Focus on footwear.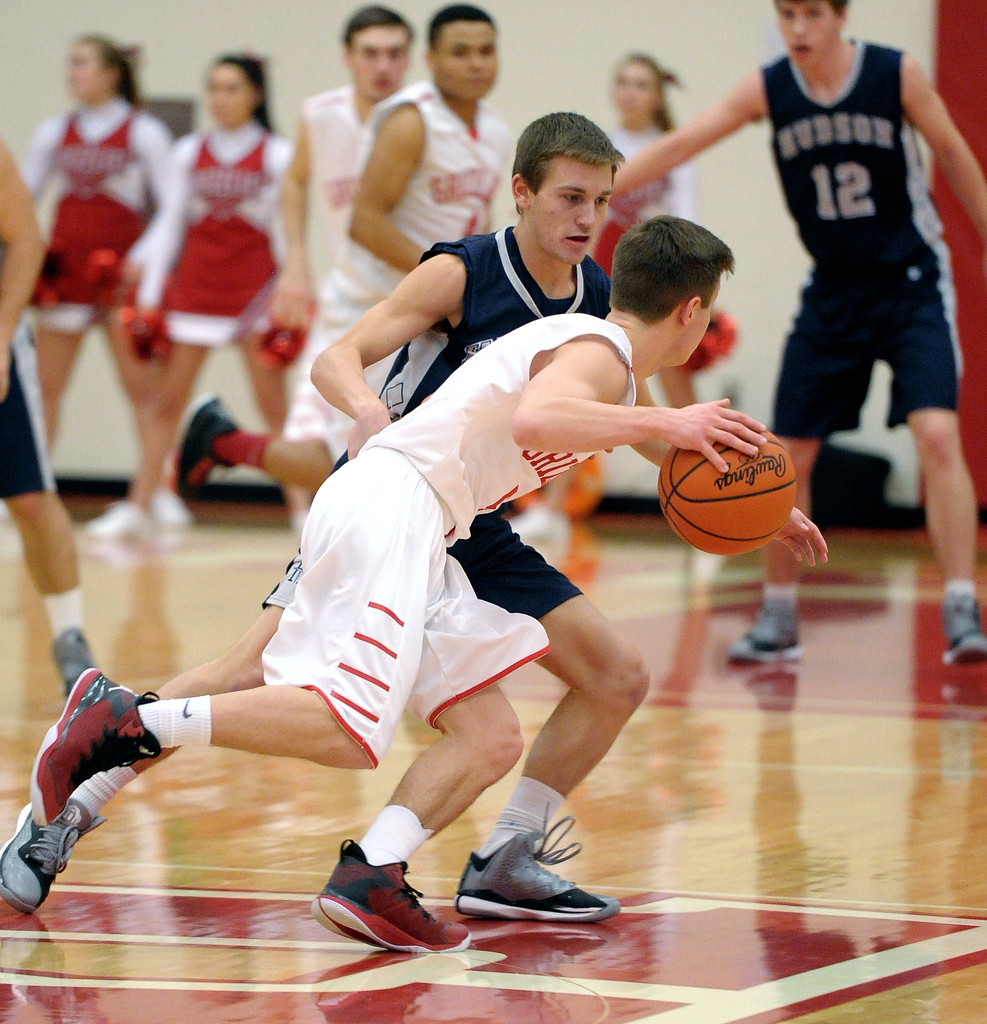
Focused at rect(51, 627, 97, 700).
